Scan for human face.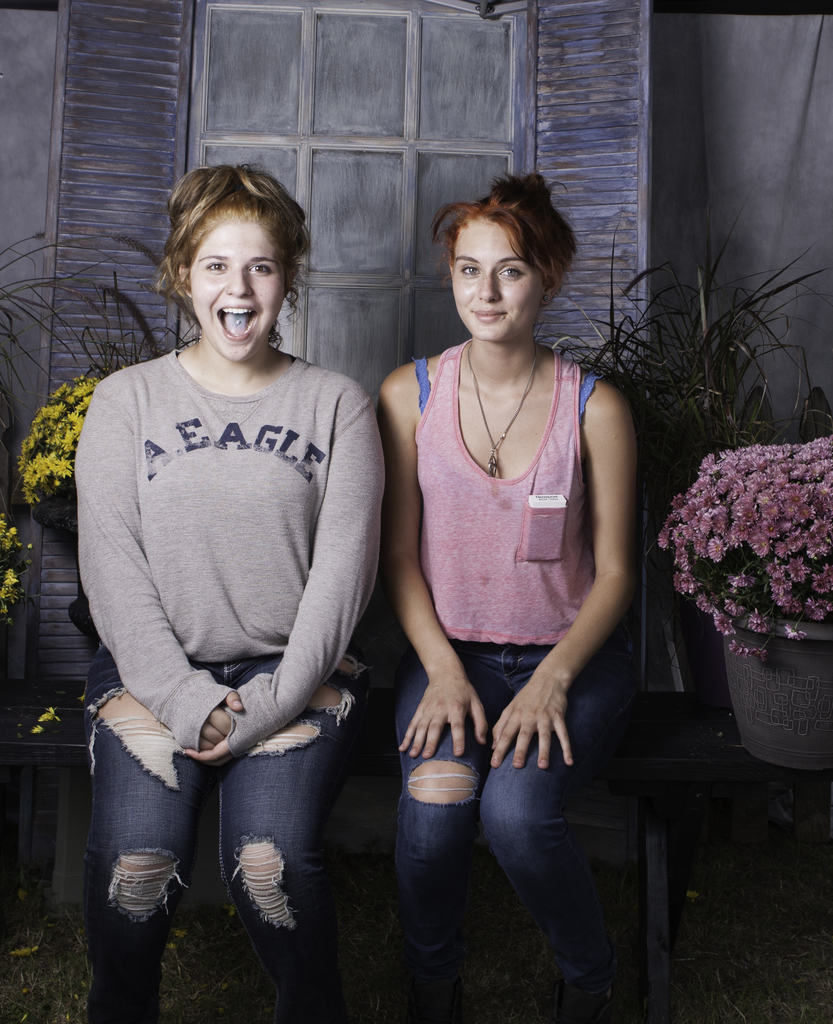
Scan result: select_region(457, 216, 546, 337).
